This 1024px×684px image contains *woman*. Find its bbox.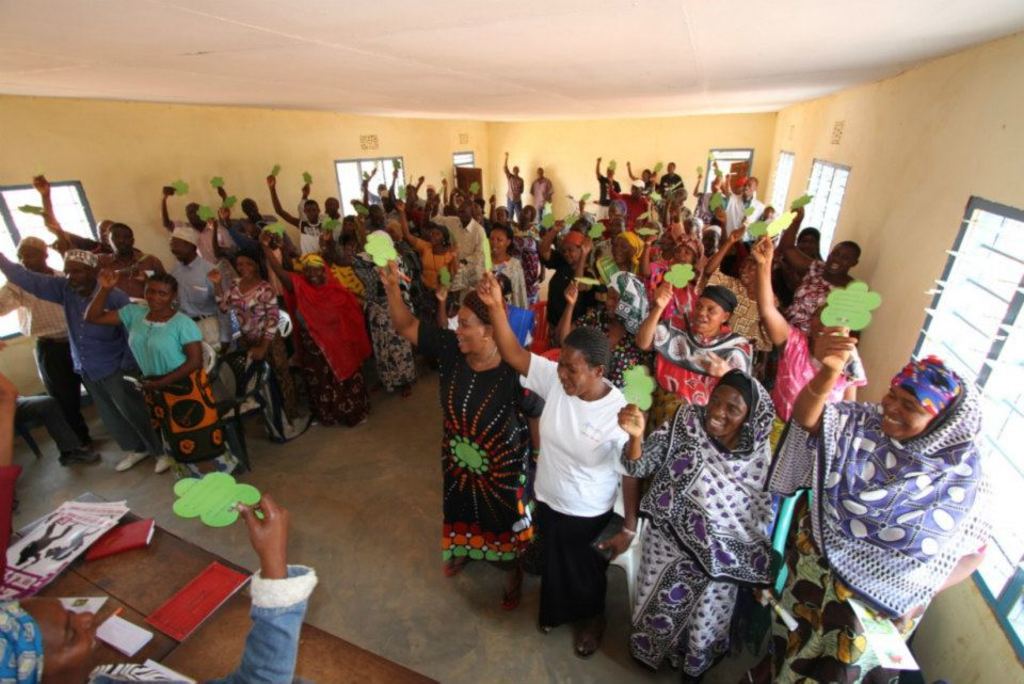
{"x1": 80, "y1": 271, "x2": 240, "y2": 482}.
